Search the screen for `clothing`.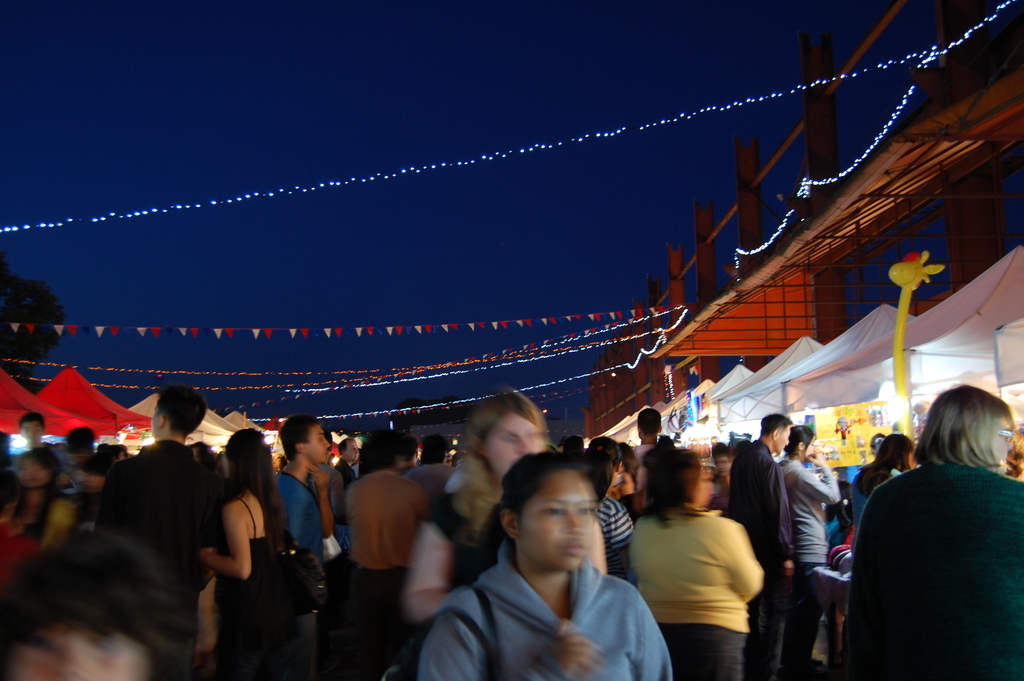
Found at pyautogui.locateOnScreen(413, 461, 451, 517).
